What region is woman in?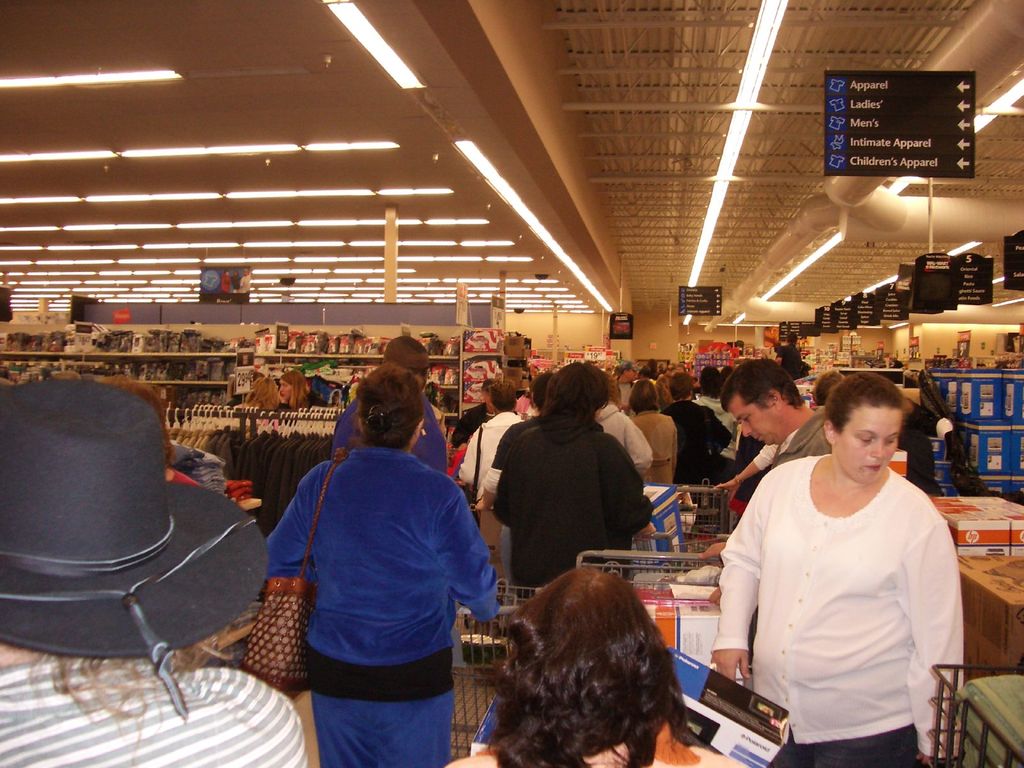
[x1=454, y1=376, x2=527, y2=491].
